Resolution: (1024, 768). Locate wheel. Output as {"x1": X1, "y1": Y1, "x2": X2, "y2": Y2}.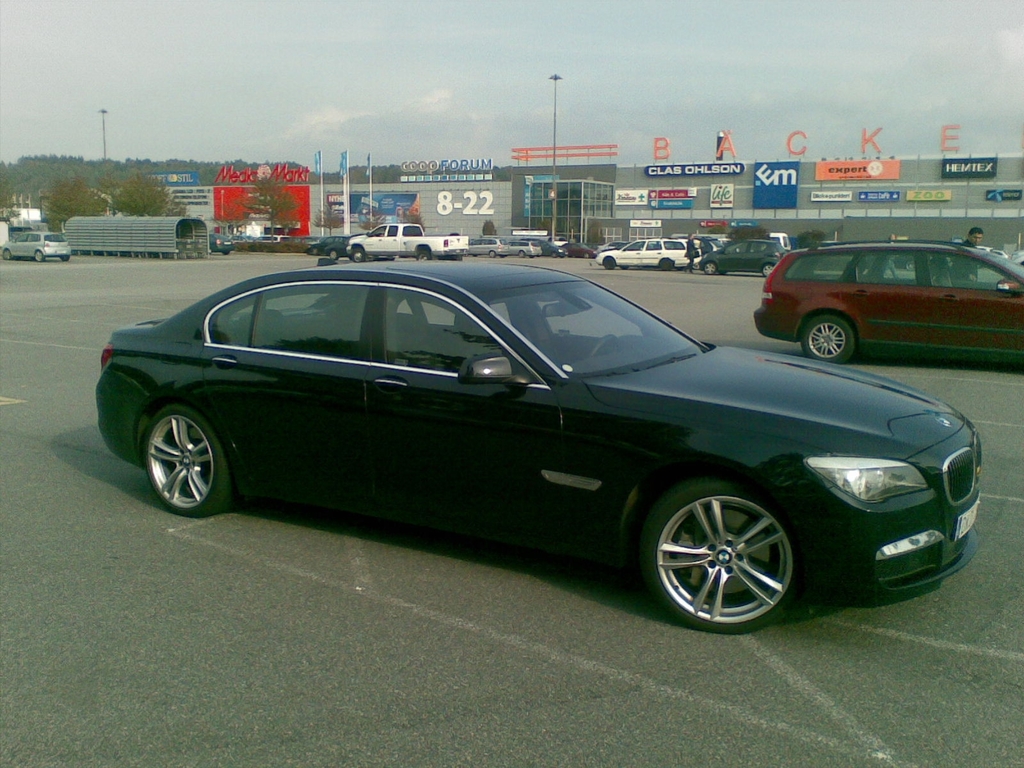
{"x1": 3, "y1": 250, "x2": 12, "y2": 259}.
